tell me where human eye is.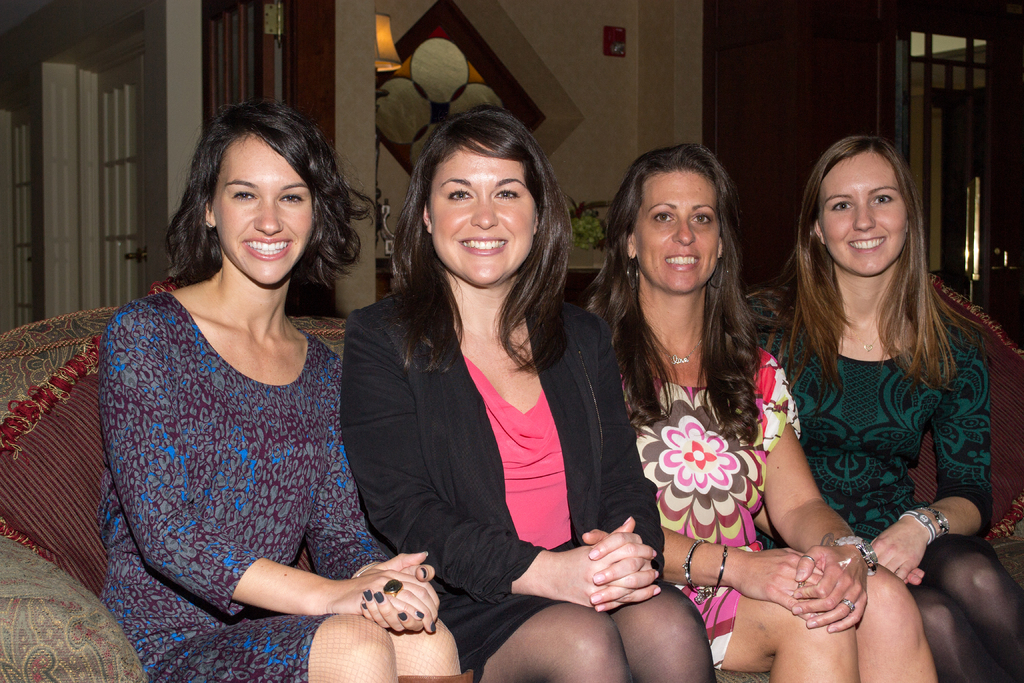
human eye is at locate(831, 199, 855, 211).
